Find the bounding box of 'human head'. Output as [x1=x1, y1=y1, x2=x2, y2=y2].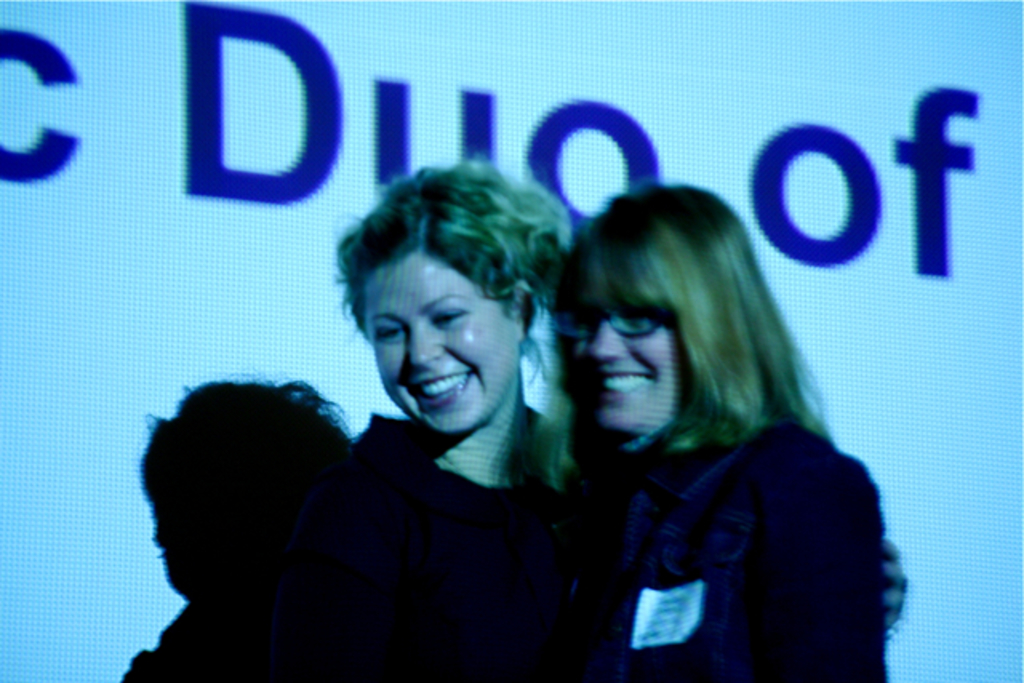
[x1=334, y1=163, x2=555, y2=437].
